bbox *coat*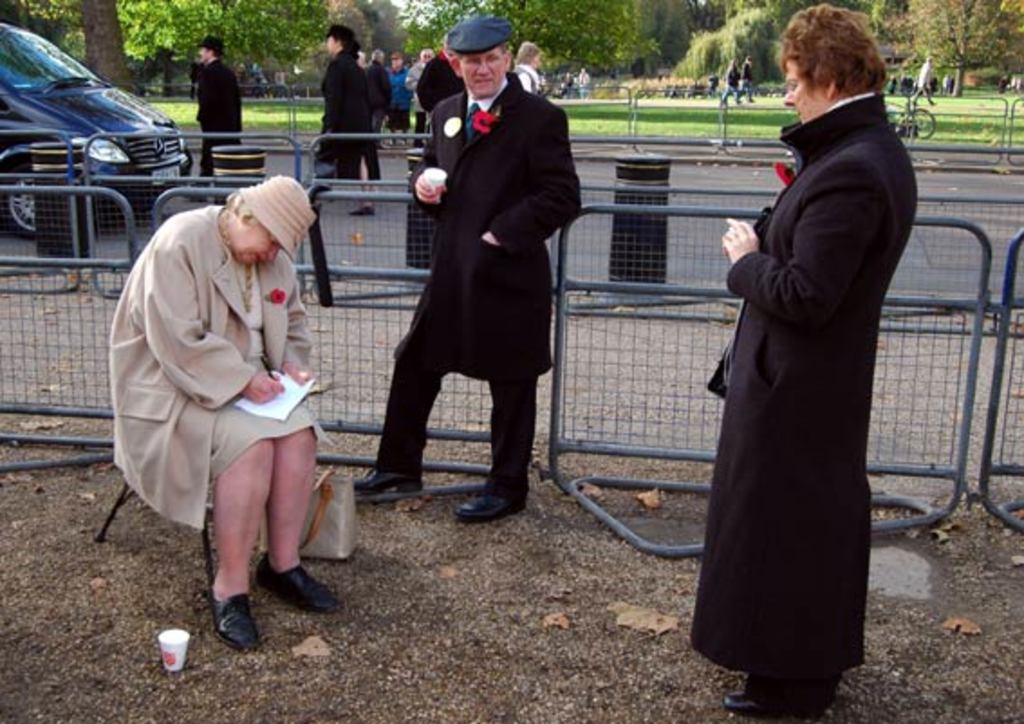
<region>191, 58, 246, 161</region>
